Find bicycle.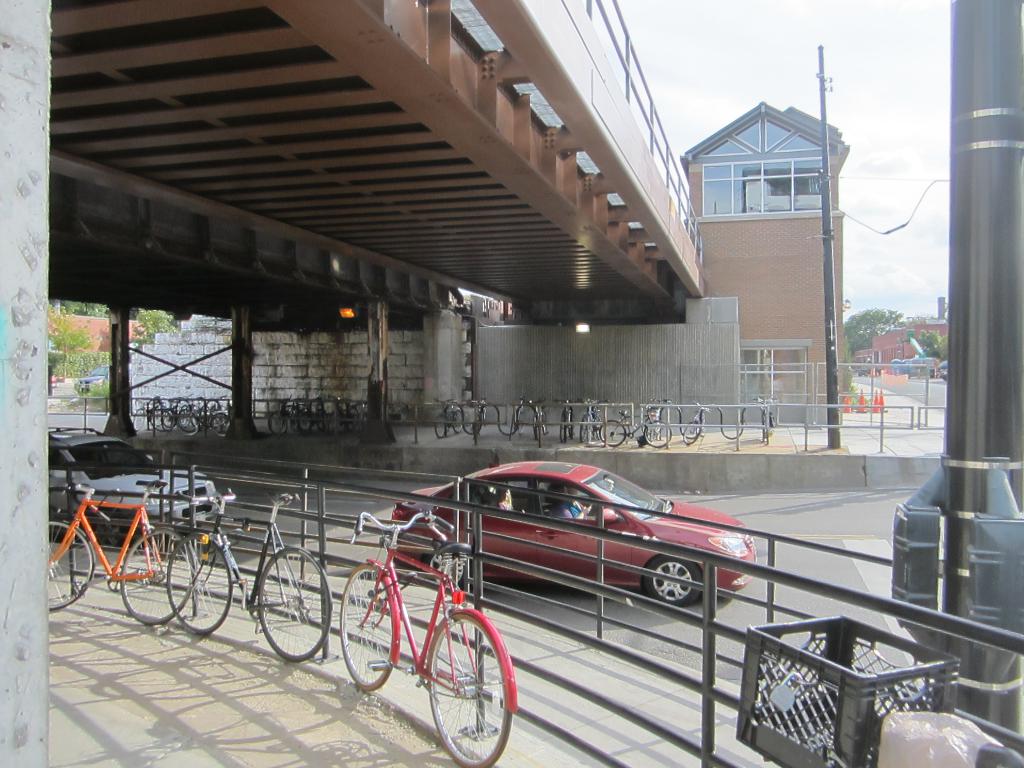
166:487:332:663.
